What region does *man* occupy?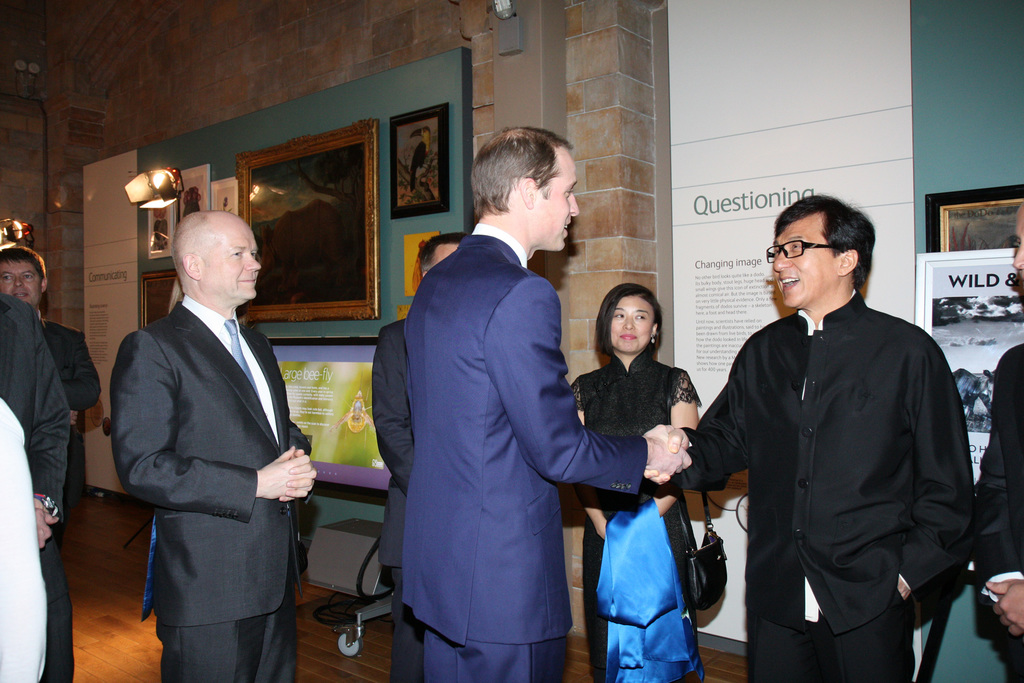
x1=656 y1=179 x2=980 y2=682.
